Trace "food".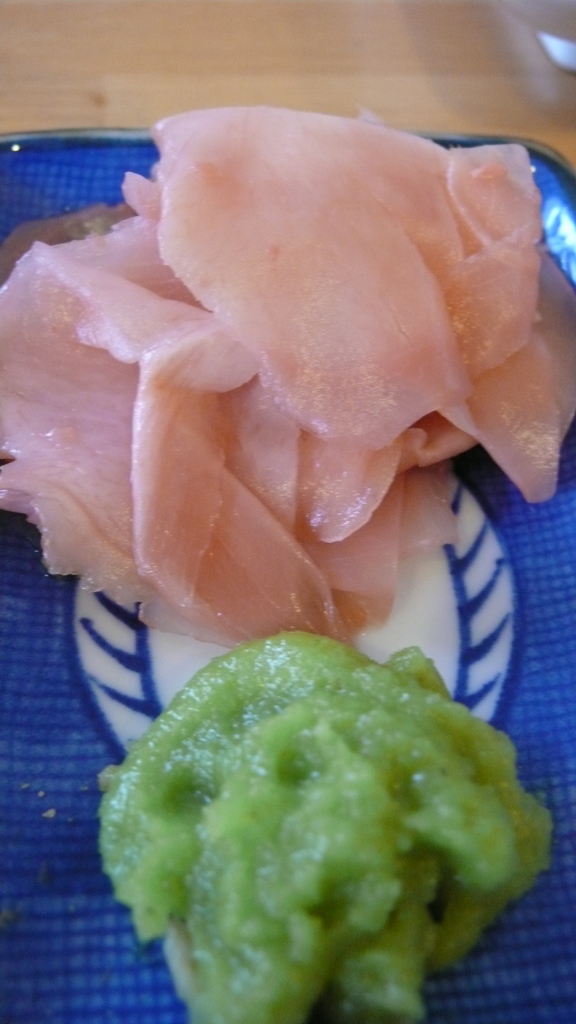
Traced to detection(0, 103, 575, 650).
